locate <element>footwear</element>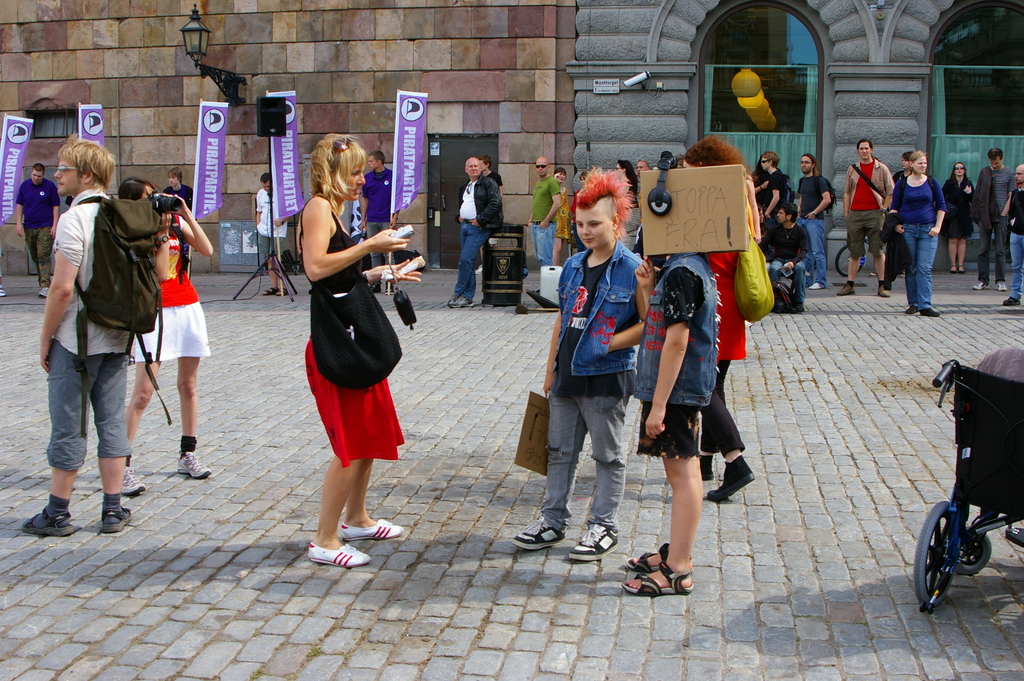
972, 281, 990, 291
